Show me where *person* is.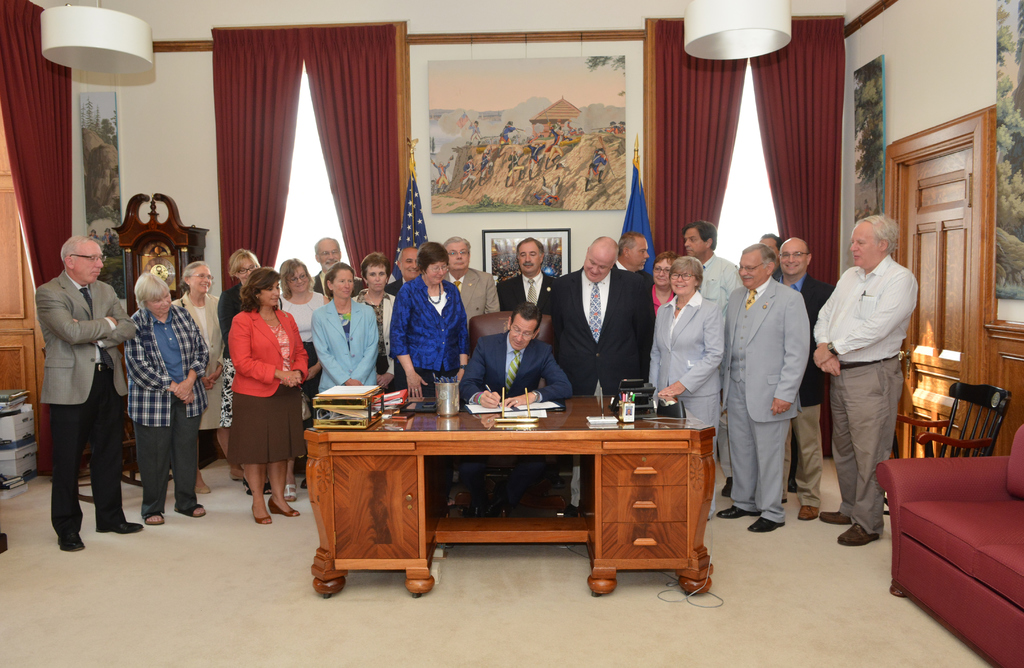
*person* is at region(124, 271, 205, 532).
